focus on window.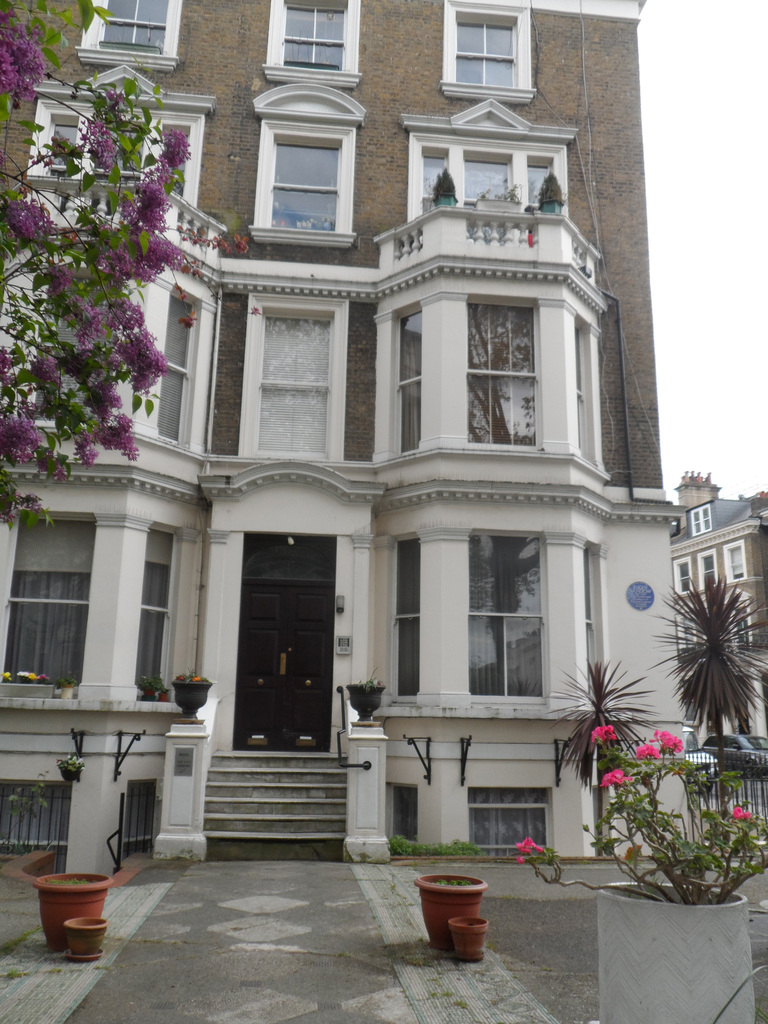
Focused at <region>476, 529, 544, 698</region>.
